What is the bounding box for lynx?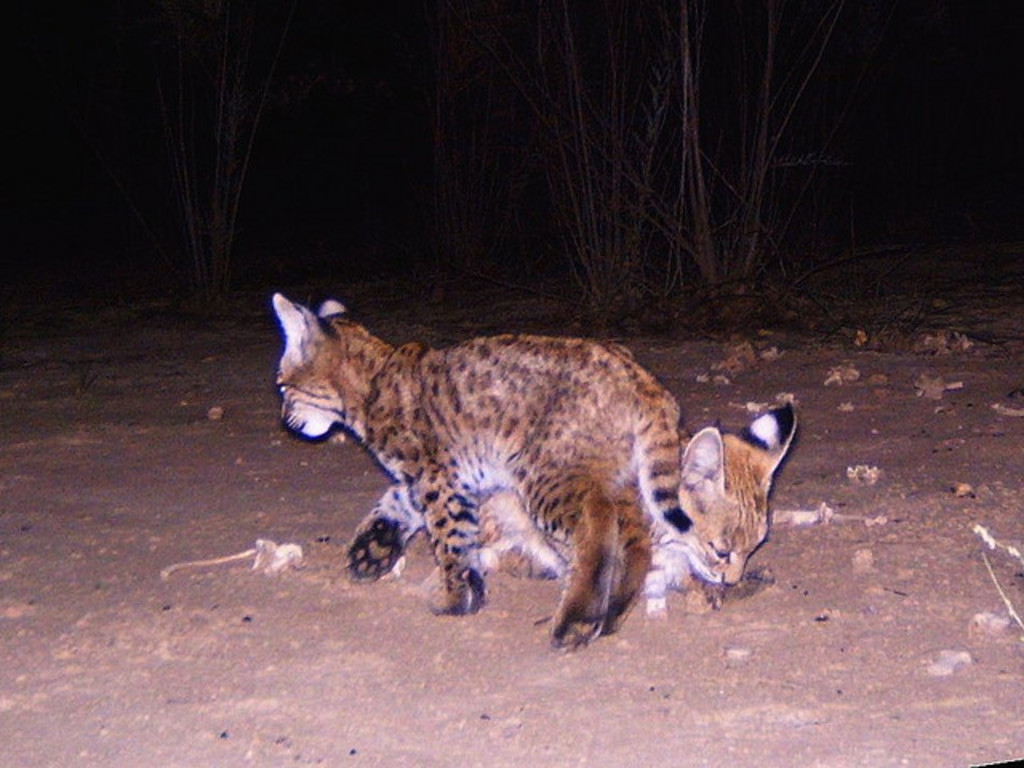
pyautogui.locateOnScreen(269, 290, 698, 645).
